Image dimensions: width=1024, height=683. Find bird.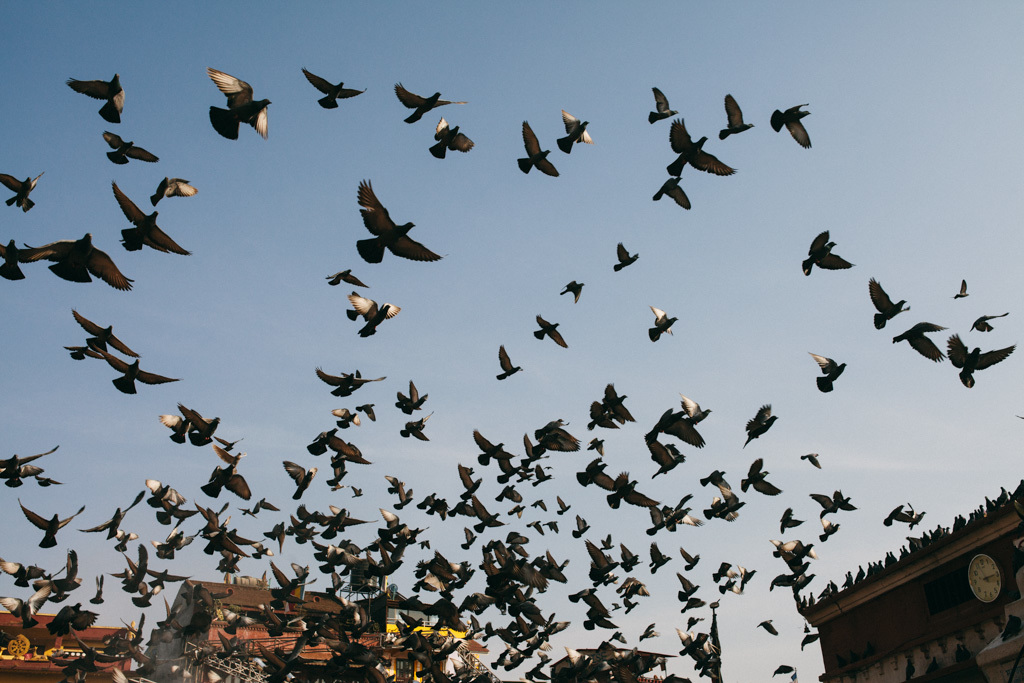
(27, 232, 135, 288).
